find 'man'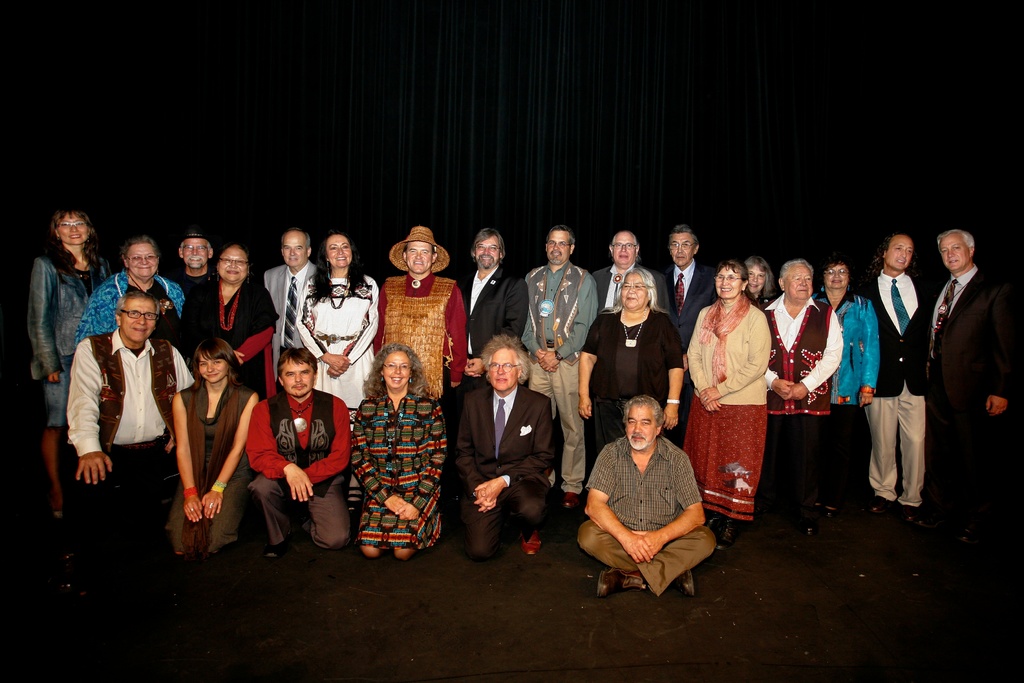
BBox(925, 211, 1017, 522)
